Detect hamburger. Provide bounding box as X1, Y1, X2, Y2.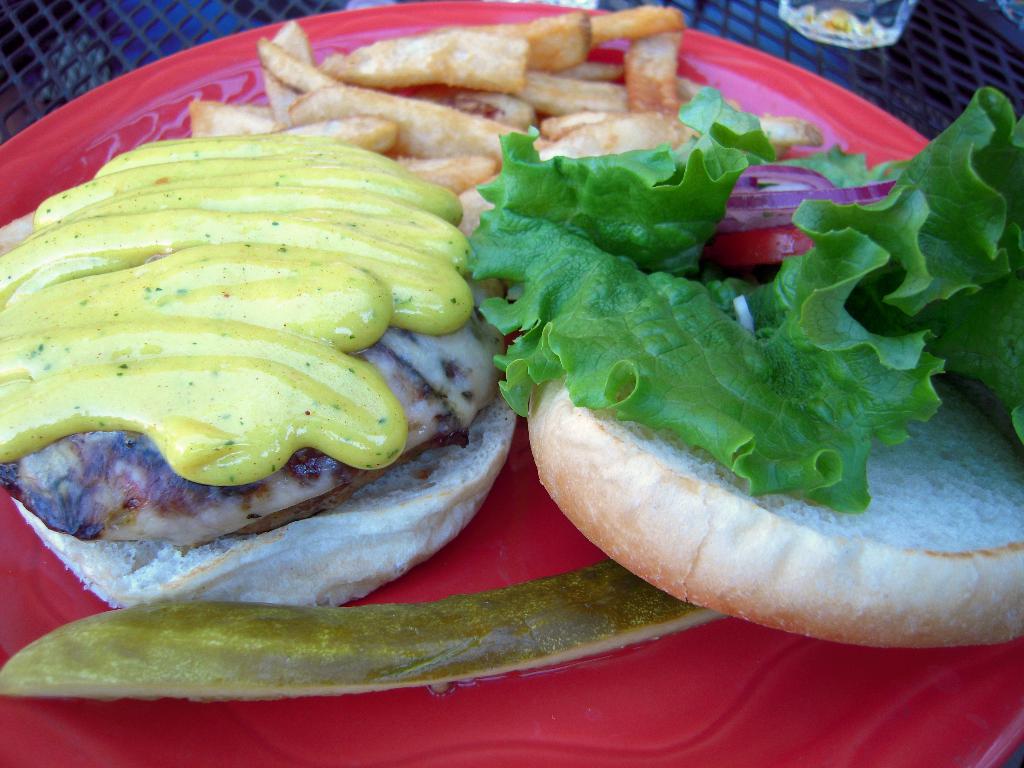
0, 87, 1023, 648.
